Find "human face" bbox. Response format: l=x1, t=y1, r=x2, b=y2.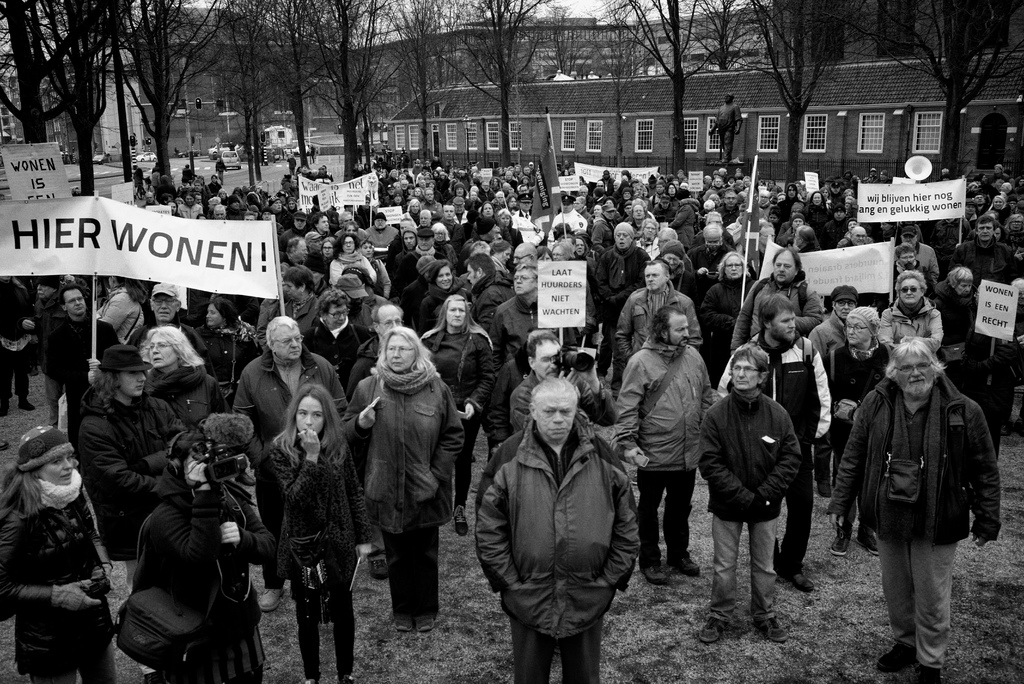
l=264, t=212, r=272, b=220.
